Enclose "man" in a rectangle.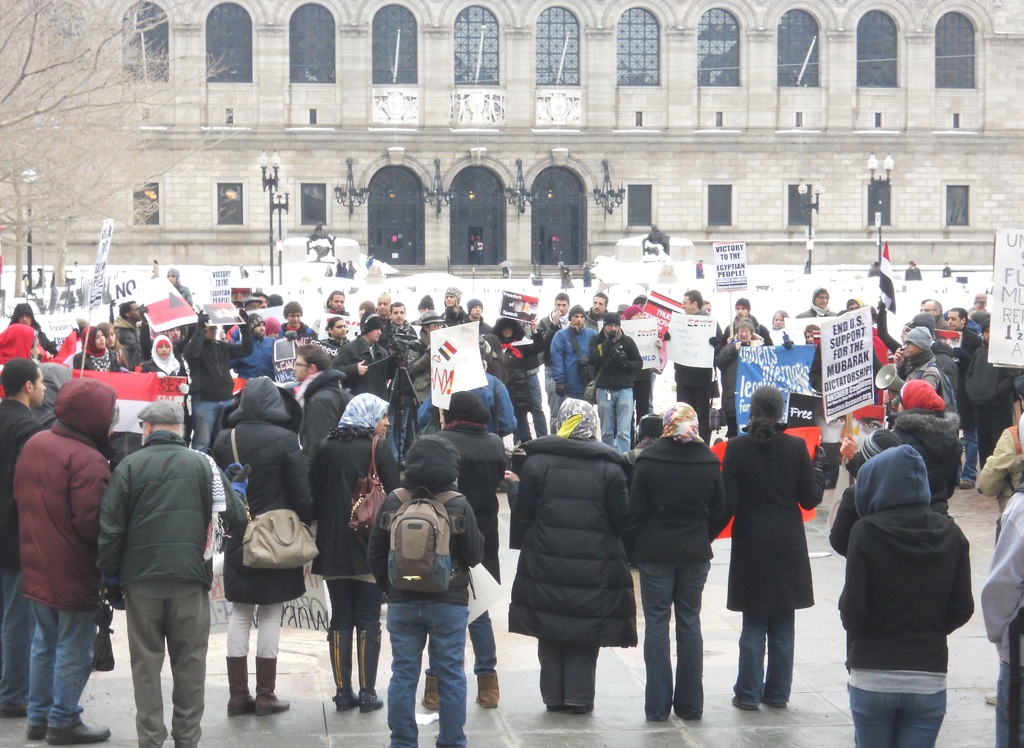
{"x1": 13, "y1": 303, "x2": 58, "y2": 354}.
